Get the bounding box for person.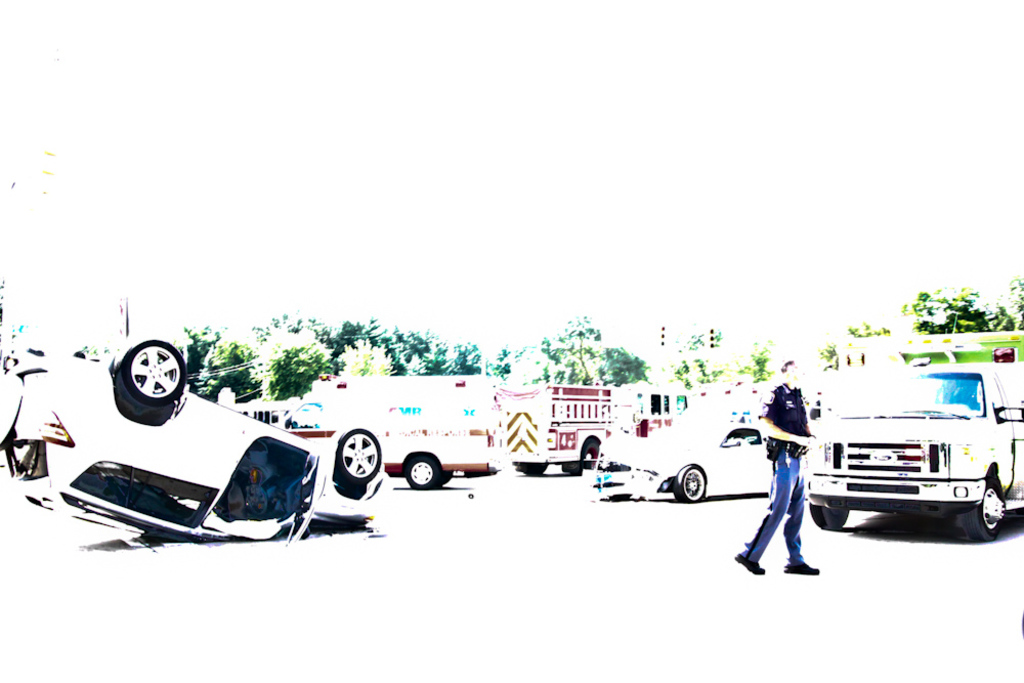
760, 367, 839, 586.
